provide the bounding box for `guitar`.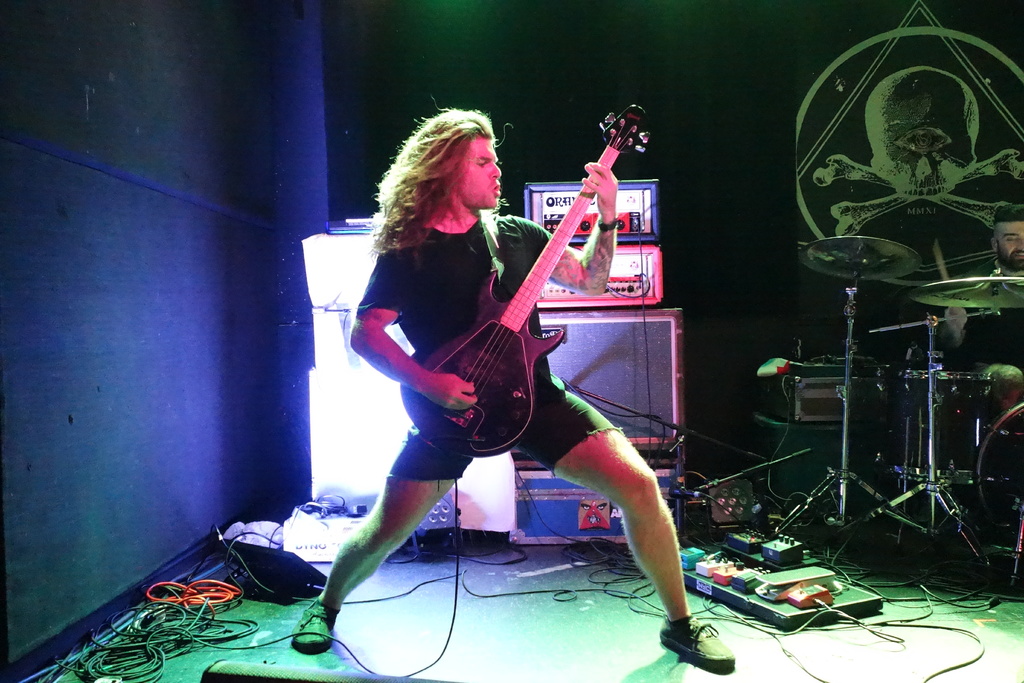
{"x1": 397, "y1": 99, "x2": 652, "y2": 461}.
